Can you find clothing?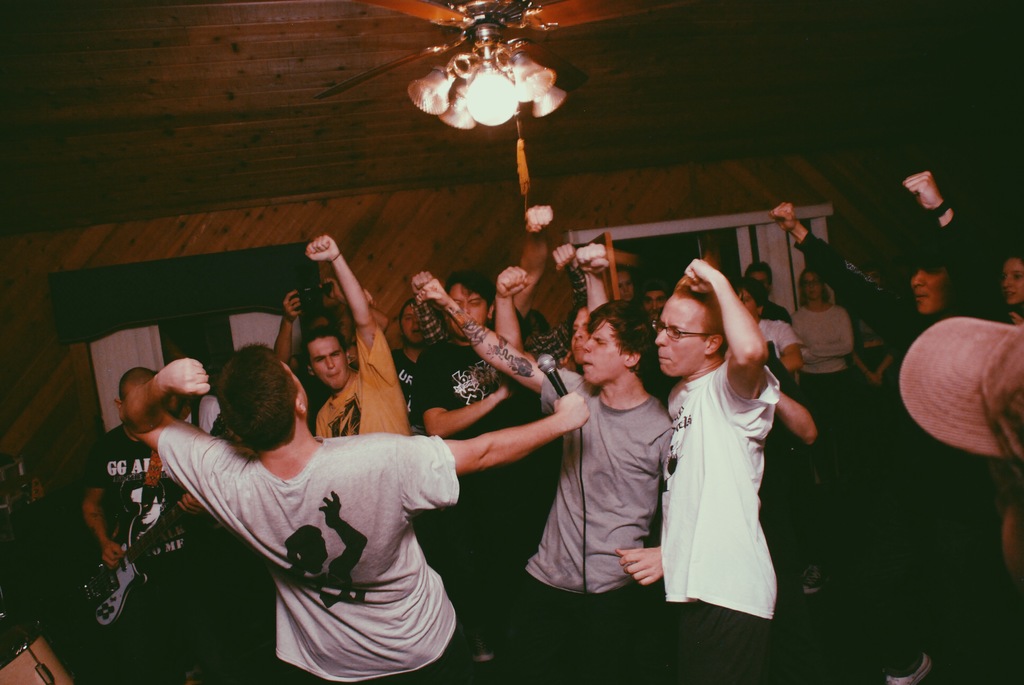
Yes, bounding box: crop(316, 322, 420, 439).
